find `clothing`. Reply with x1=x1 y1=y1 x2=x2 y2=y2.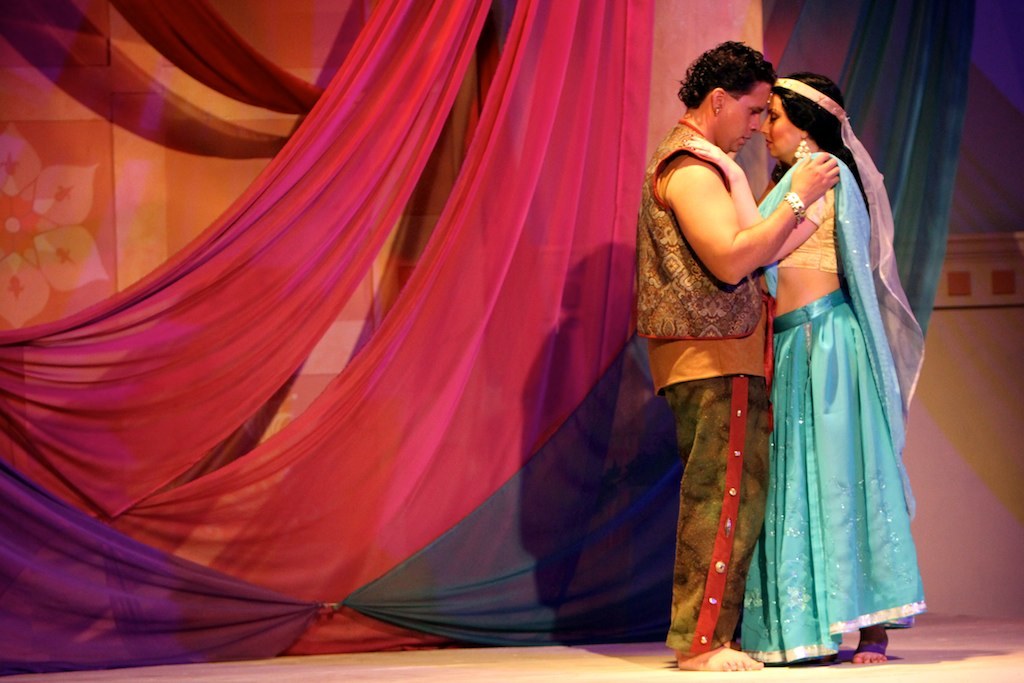
x1=634 y1=117 x2=775 y2=657.
